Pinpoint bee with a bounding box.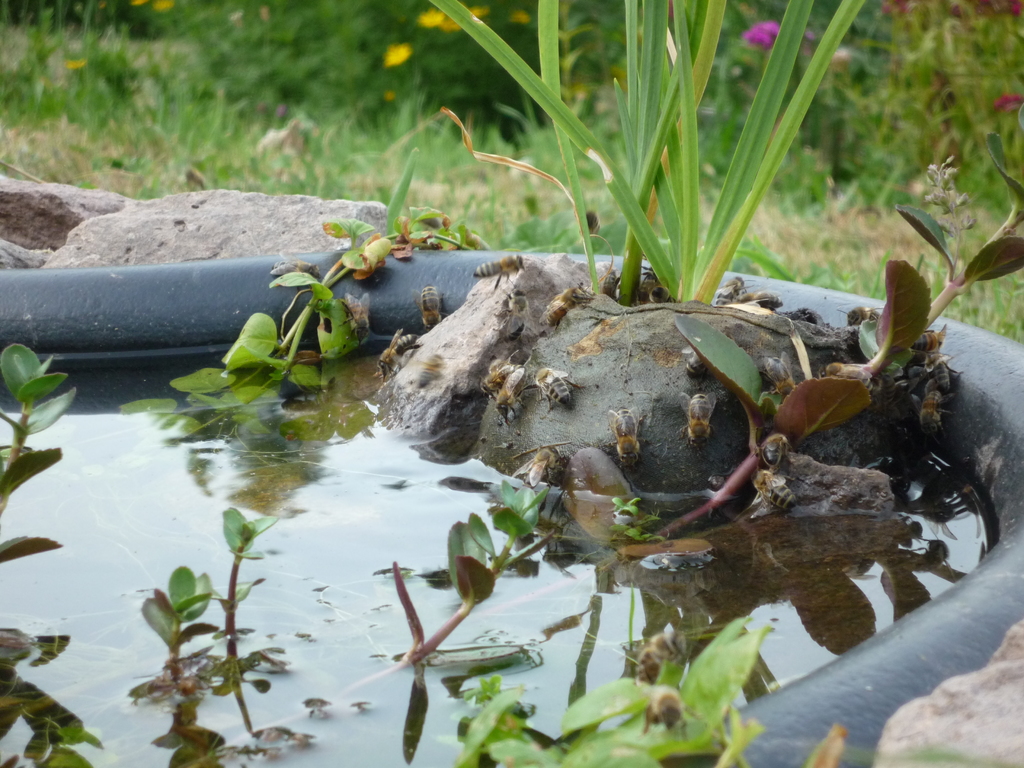
l=839, t=304, r=887, b=328.
